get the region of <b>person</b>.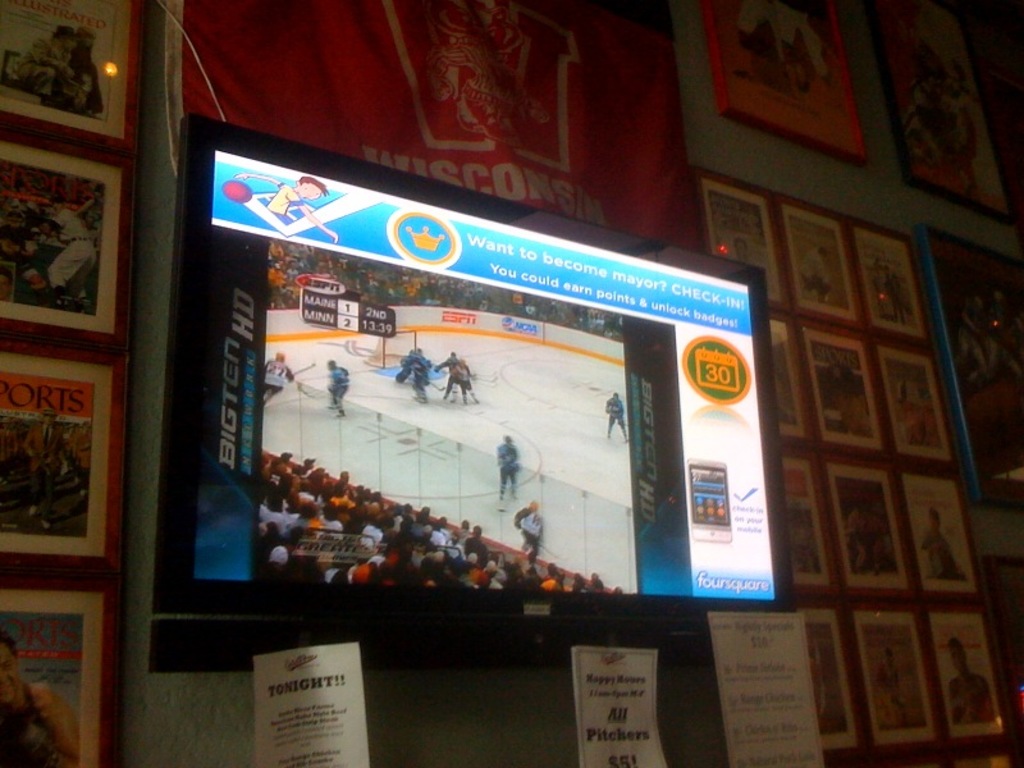
<box>498,435,520,506</box>.
